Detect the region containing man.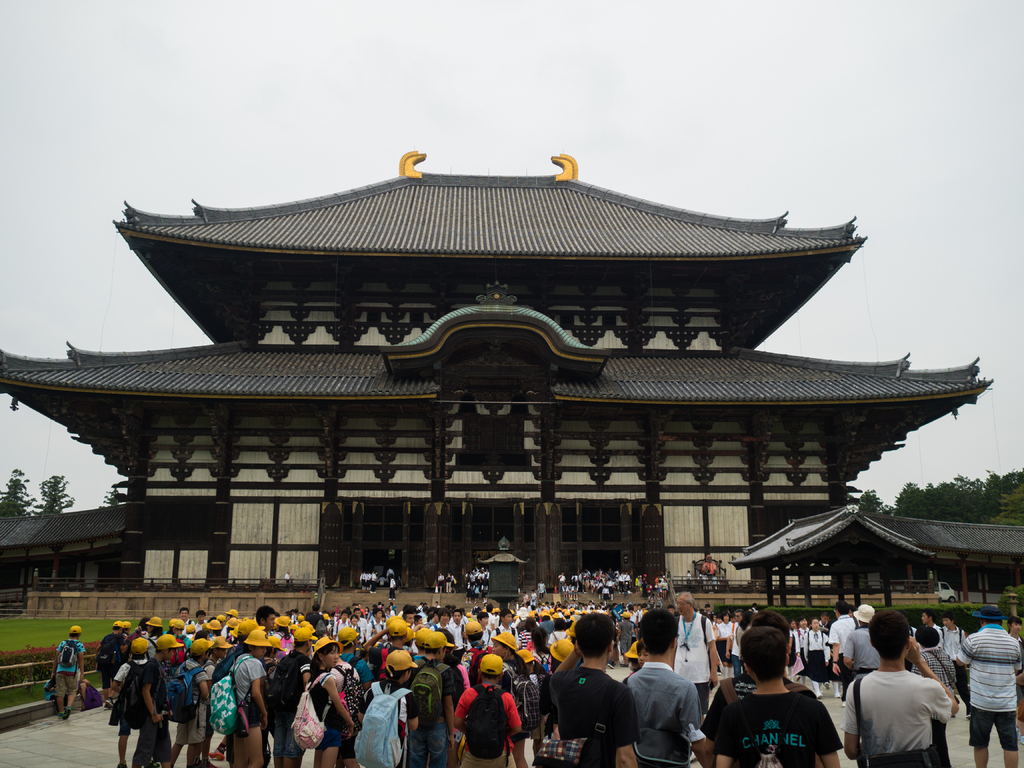
829:601:860:705.
